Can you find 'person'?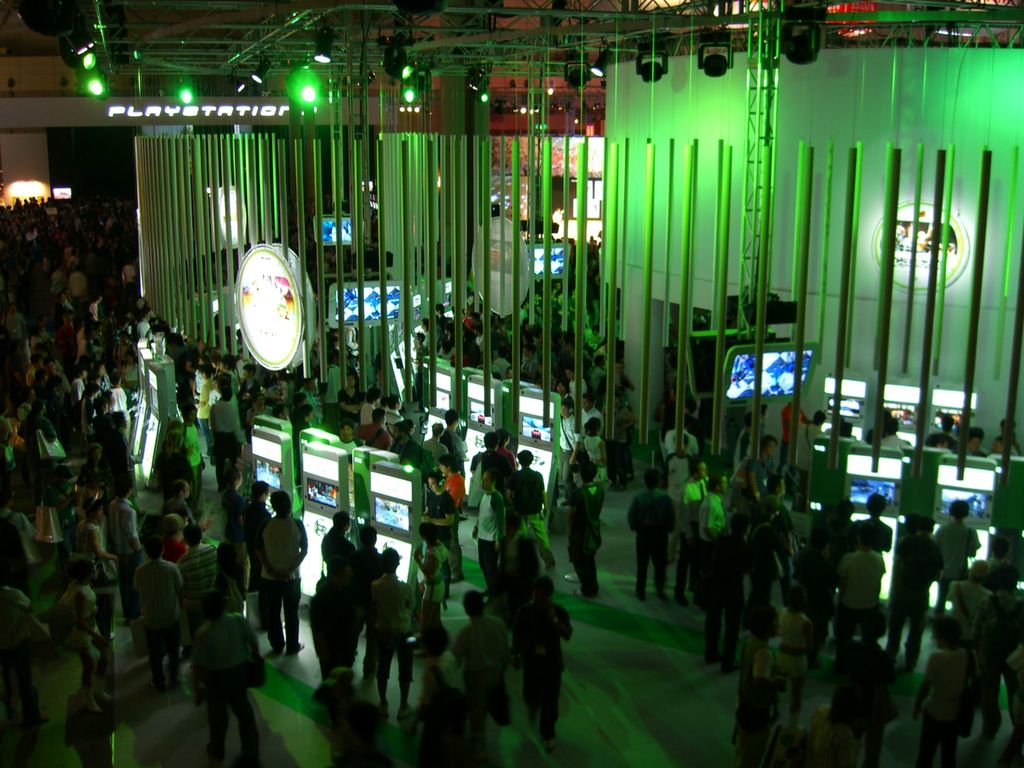
Yes, bounding box: x1=211, y1=375, x2=246, y2=468.
